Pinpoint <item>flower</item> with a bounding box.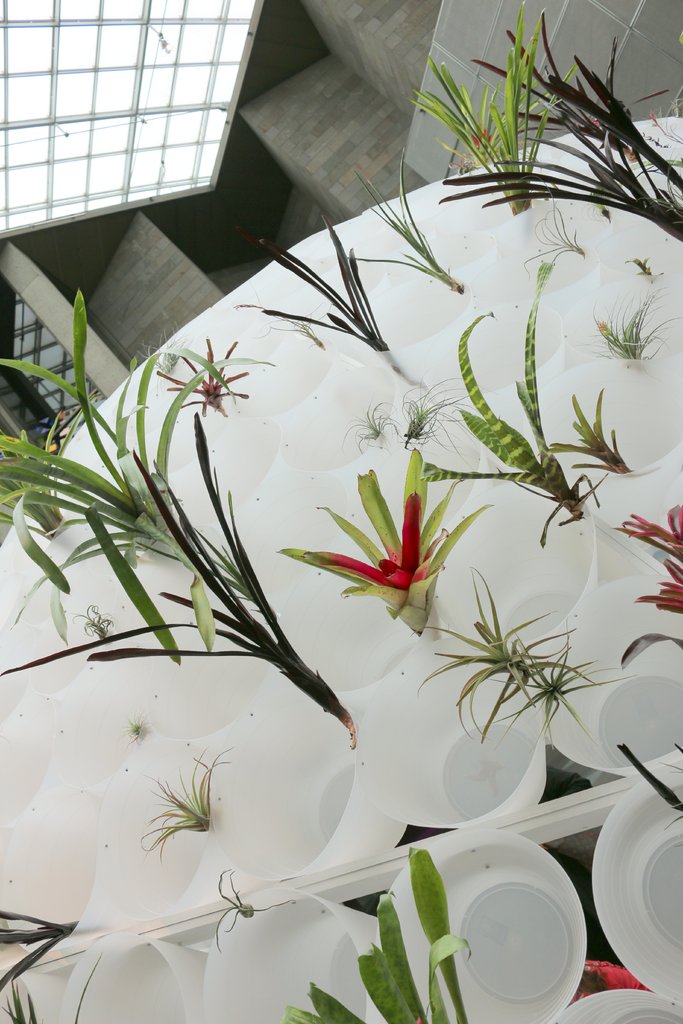
region(151, 333, 254, 417).
